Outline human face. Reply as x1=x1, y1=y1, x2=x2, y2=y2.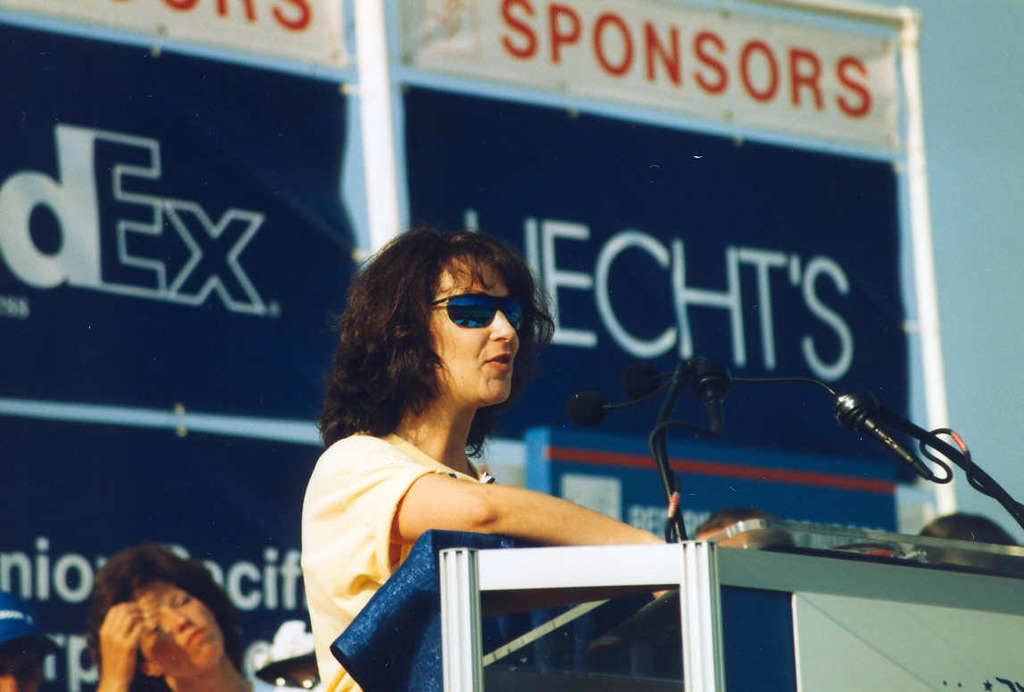
x1=425, y1=248, x2=520, y2=405.
